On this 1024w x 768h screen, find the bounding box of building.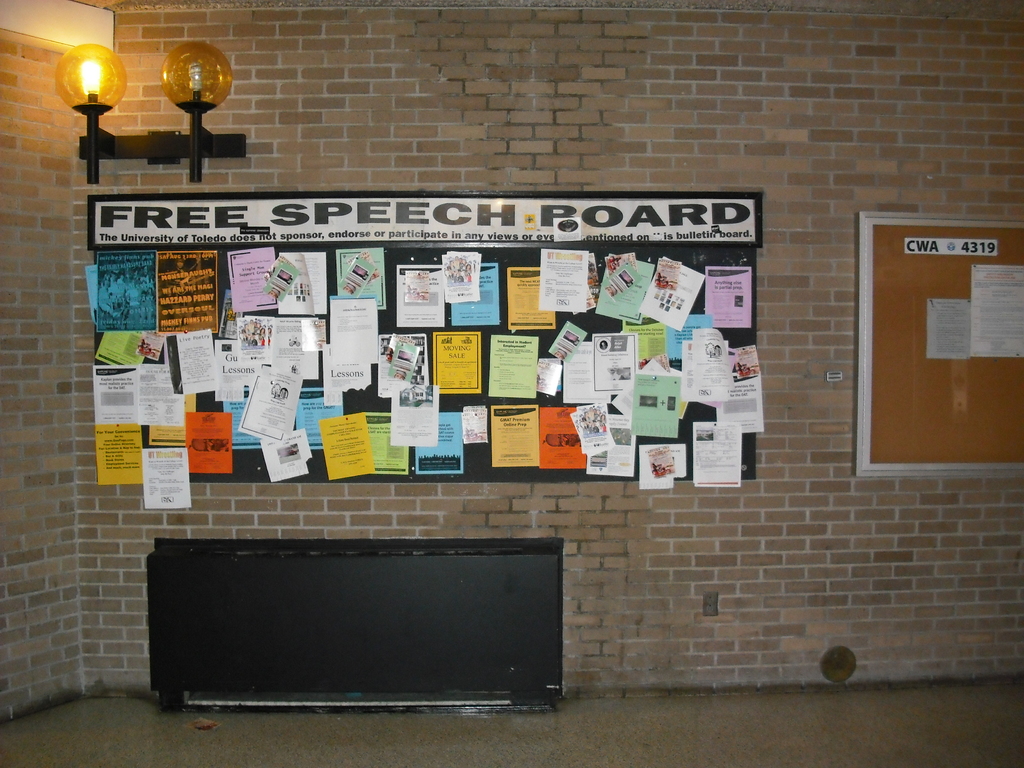
Bounding box: box(0, 1, 1023, 762).
